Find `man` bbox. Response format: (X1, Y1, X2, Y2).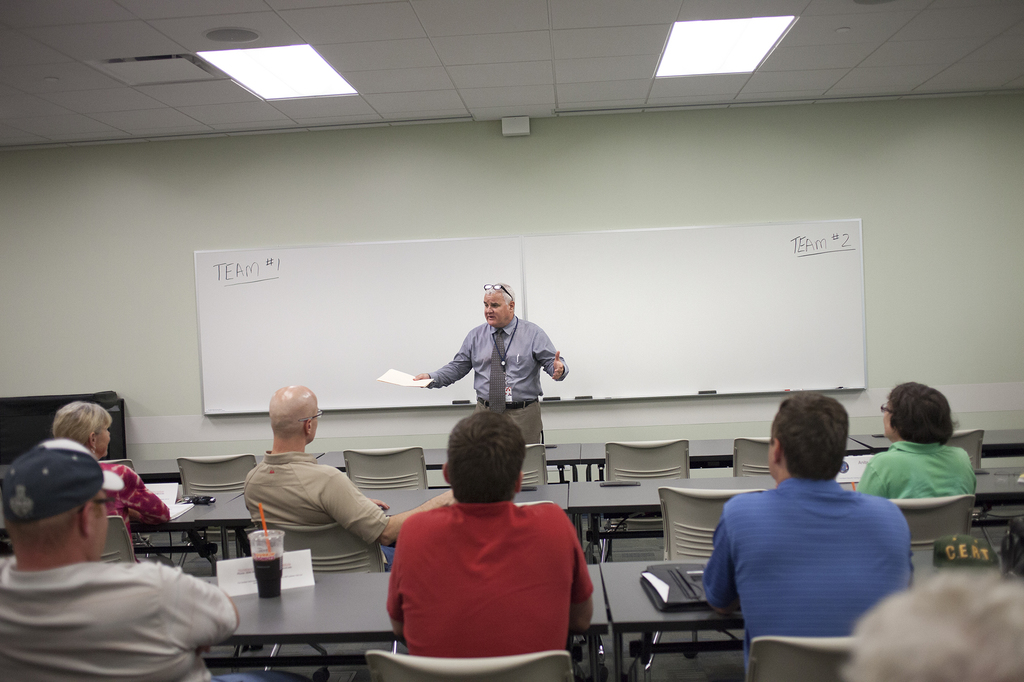
(701, 403, 912, 681).
